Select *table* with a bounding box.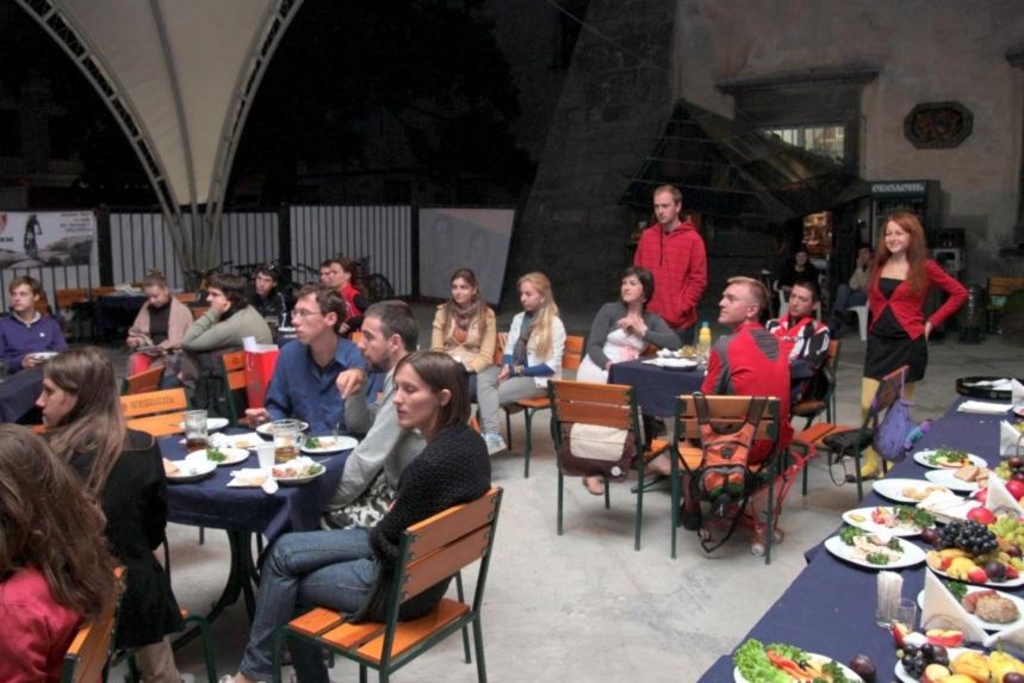
rect(609, 356, 811, 493).
